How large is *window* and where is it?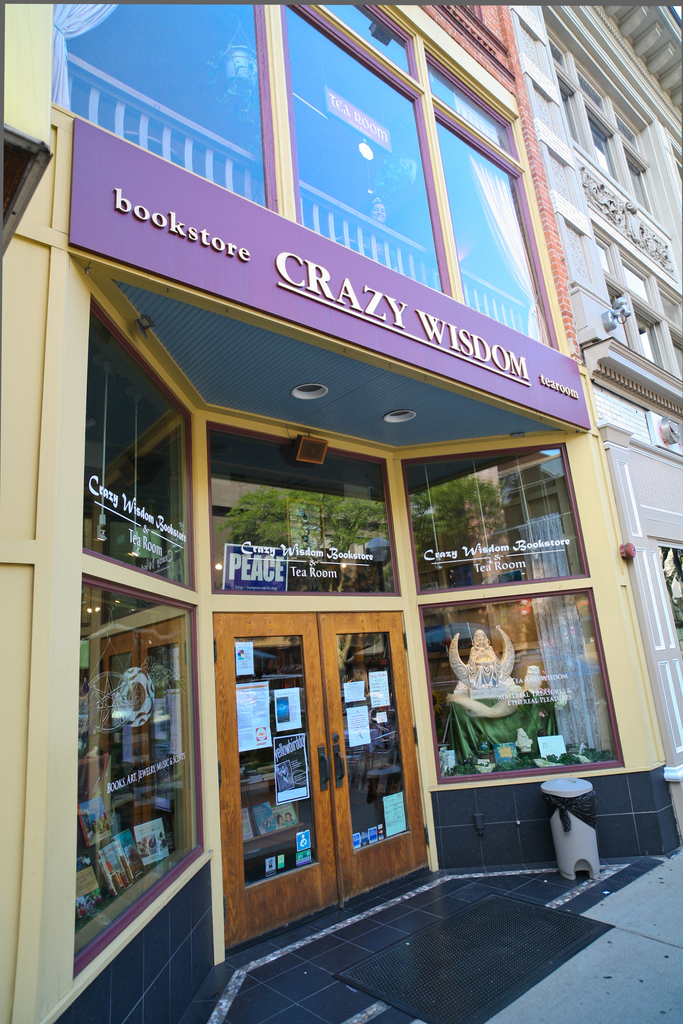
Bounding box: (left=589, top=214, right=682, bottom=390).
